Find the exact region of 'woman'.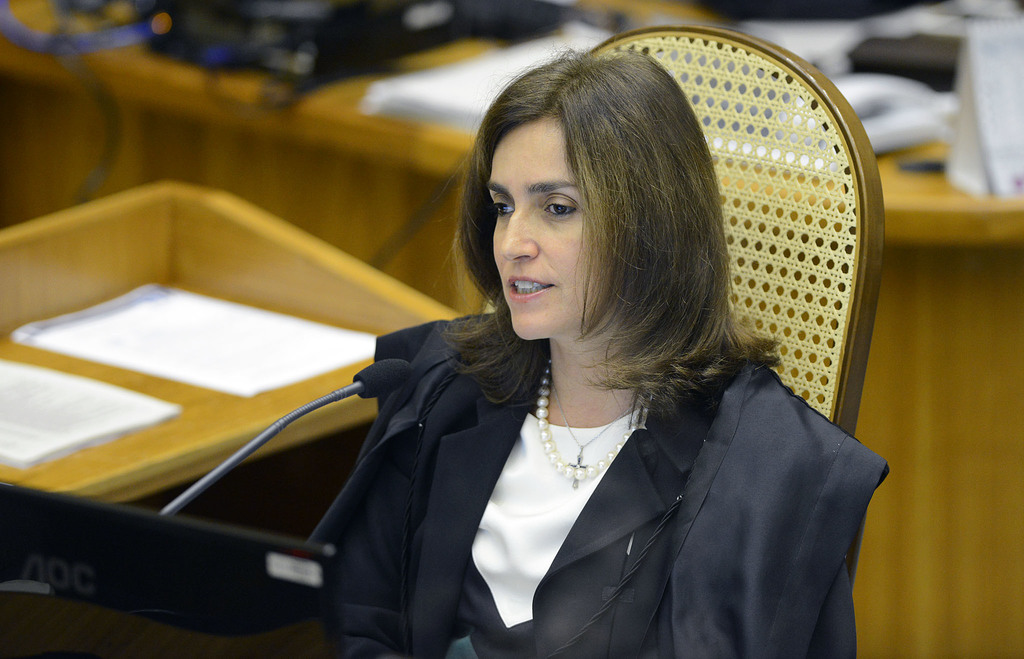
Exact region: bbox=[306, 38, 899, 658].
